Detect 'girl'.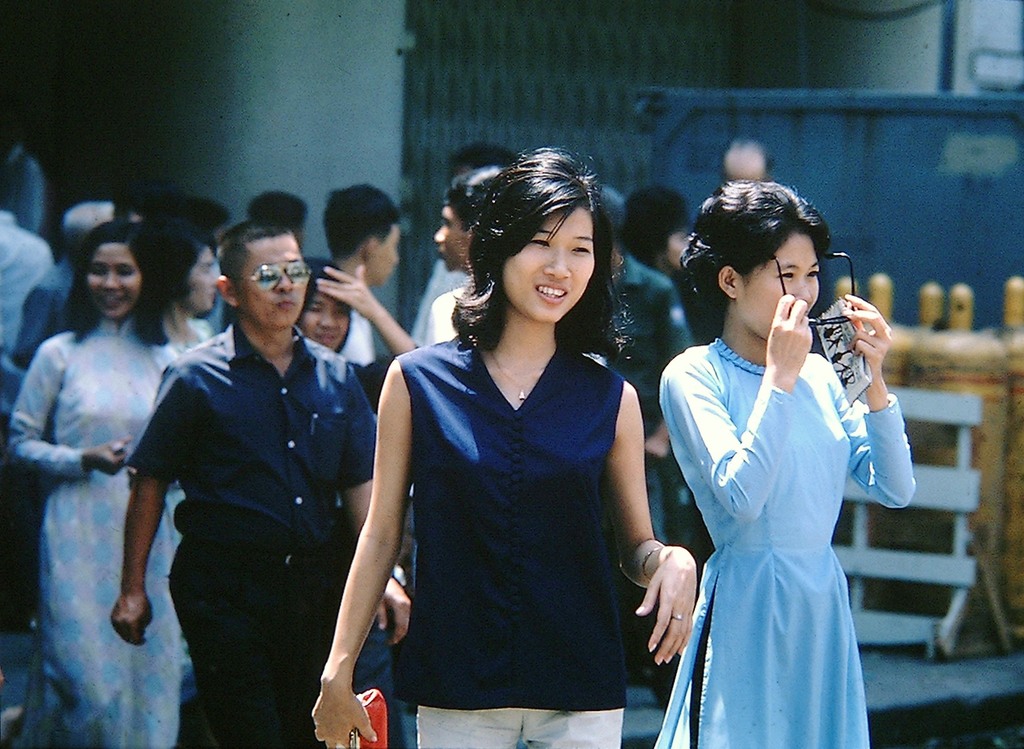
Detected at select_region(150, 221, 227, 374).
